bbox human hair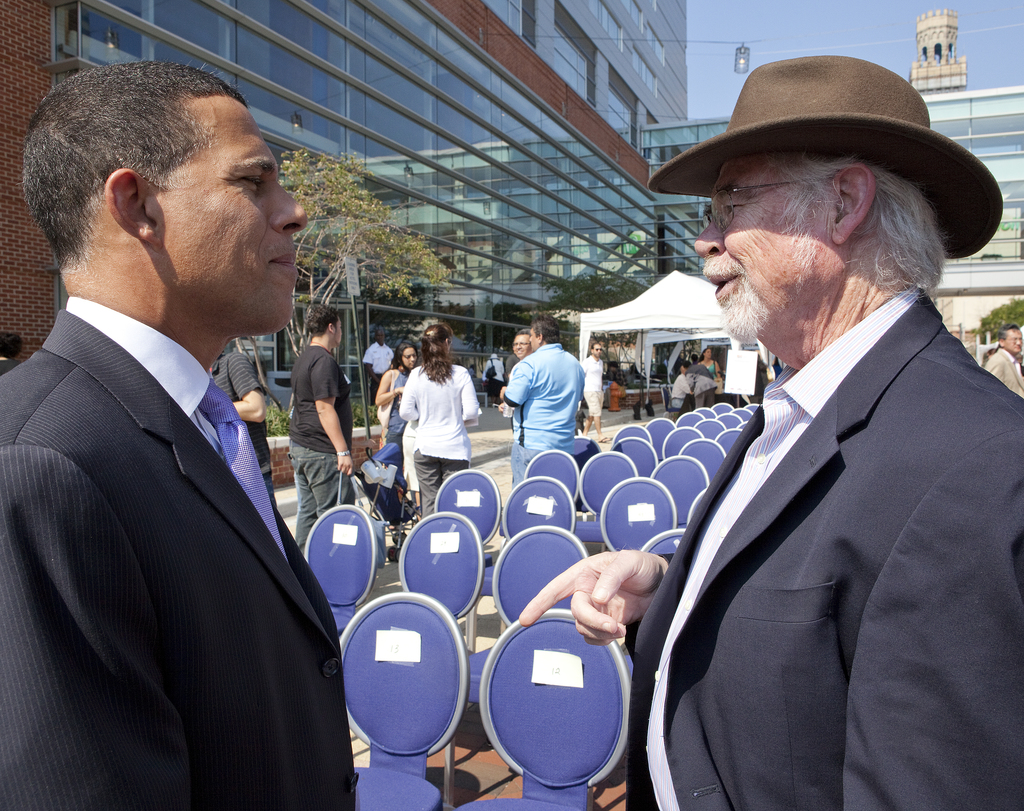
(left=31, top=72, right=280, bottom=275)
